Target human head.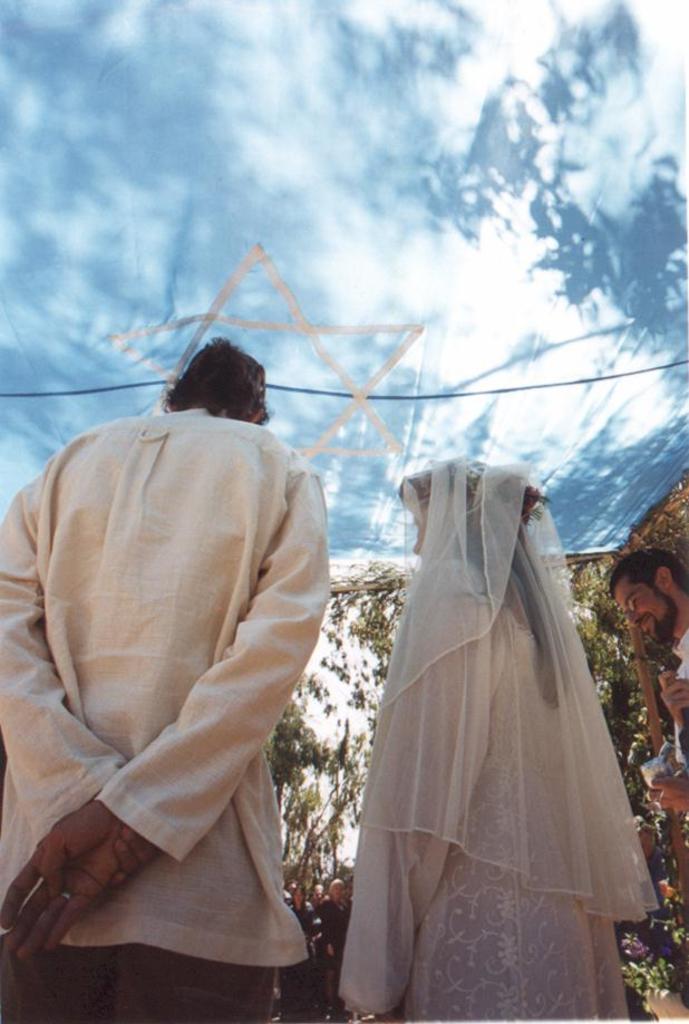
Target region: x1=312, y1=881, x2=321, y2=904.
